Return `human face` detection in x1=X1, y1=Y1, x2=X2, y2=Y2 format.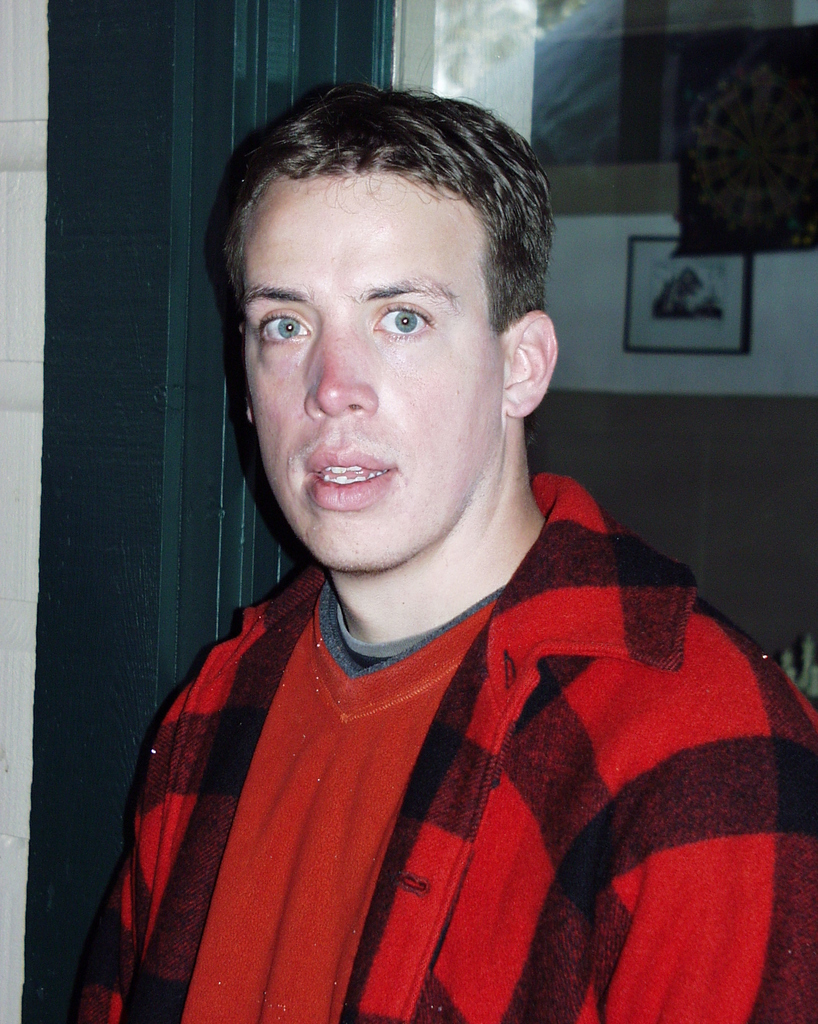
x1=239, y1=173, x2=517, y2=571.
